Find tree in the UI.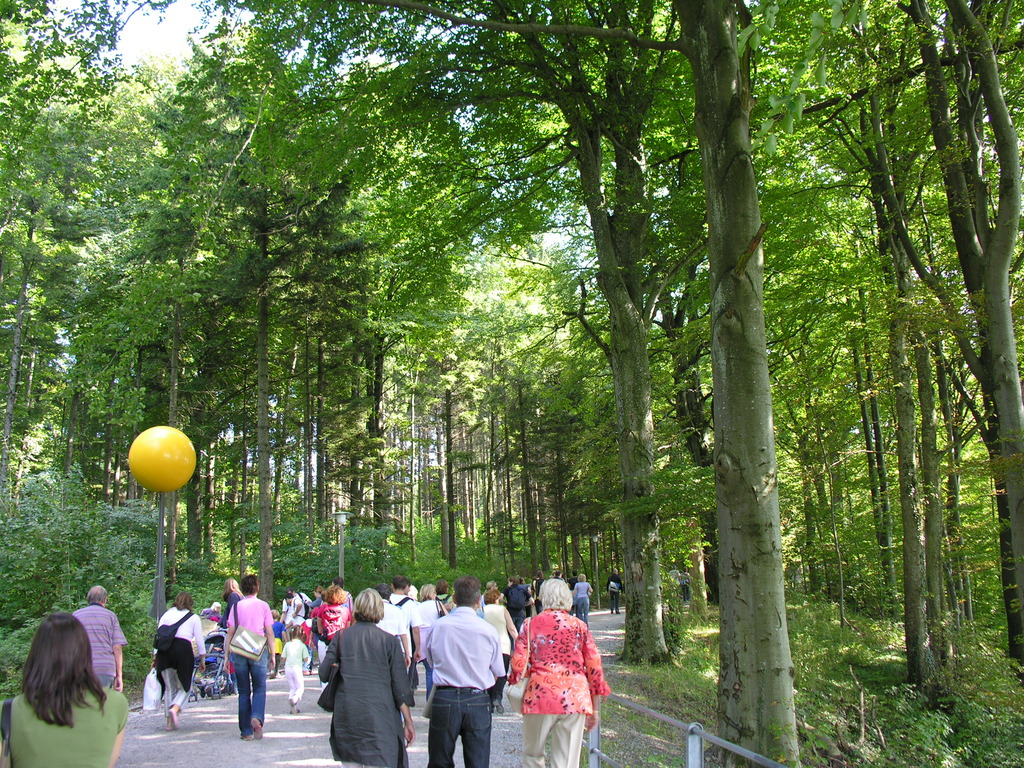
UI element at 27, 108, 159, 529.
